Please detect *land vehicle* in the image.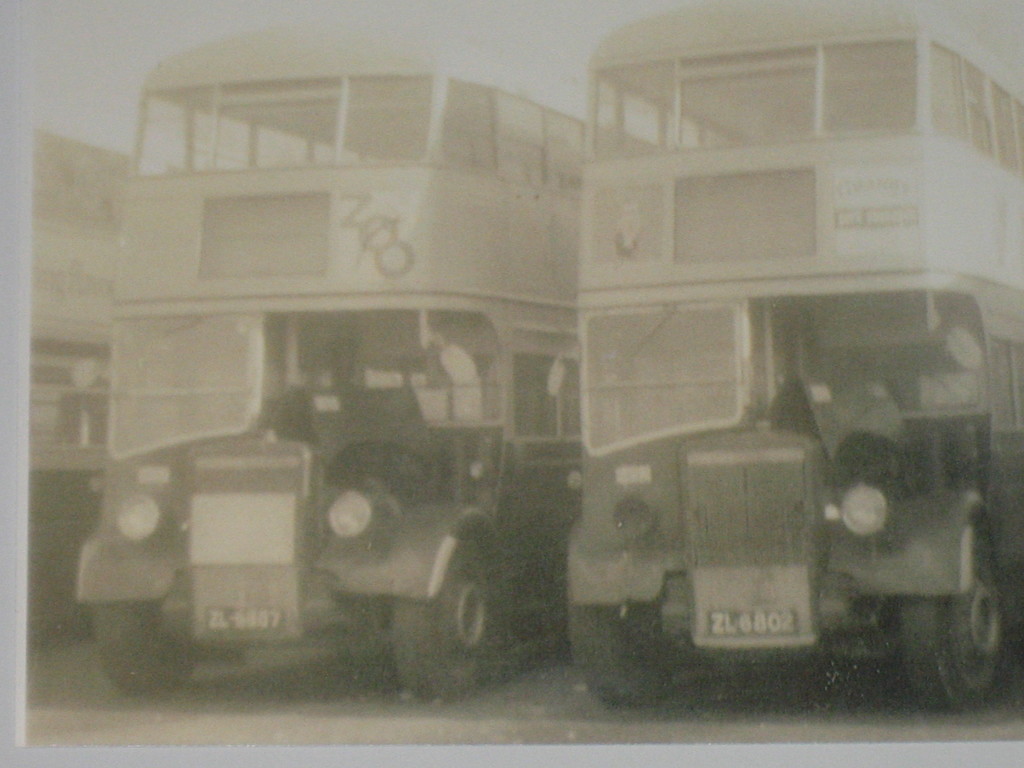
BBox(77, 28, 719, 698).
